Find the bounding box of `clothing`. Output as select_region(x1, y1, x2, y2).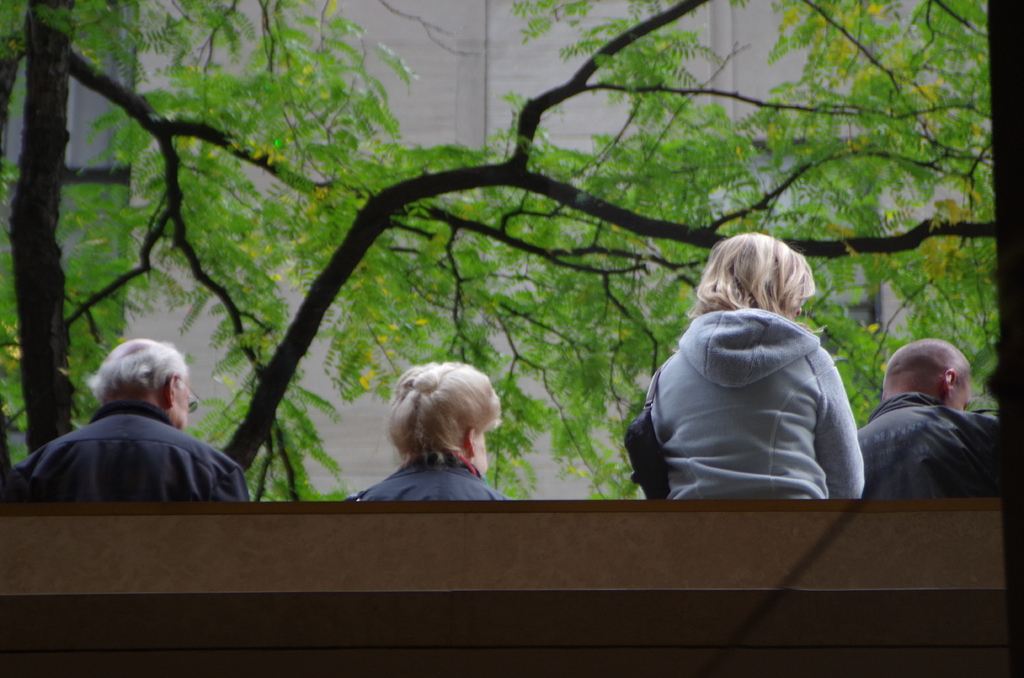
select_region(856, 393, 996, 489).
